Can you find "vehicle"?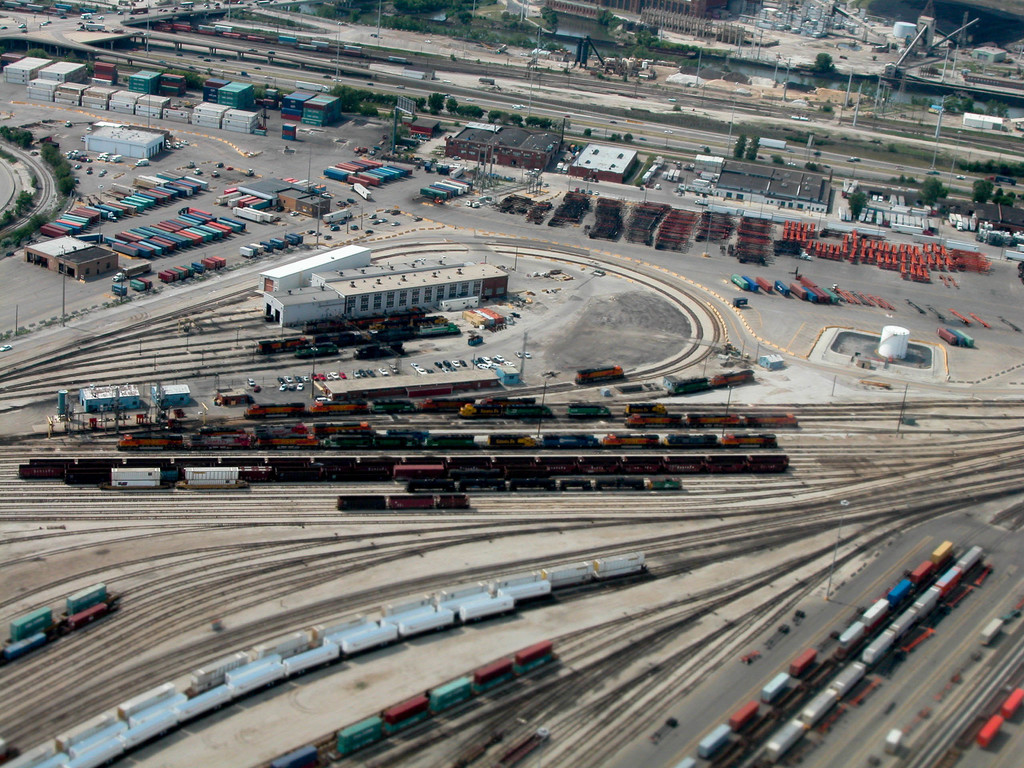
Yes, bounding box: bbox=(526, 350, 536, 360).
